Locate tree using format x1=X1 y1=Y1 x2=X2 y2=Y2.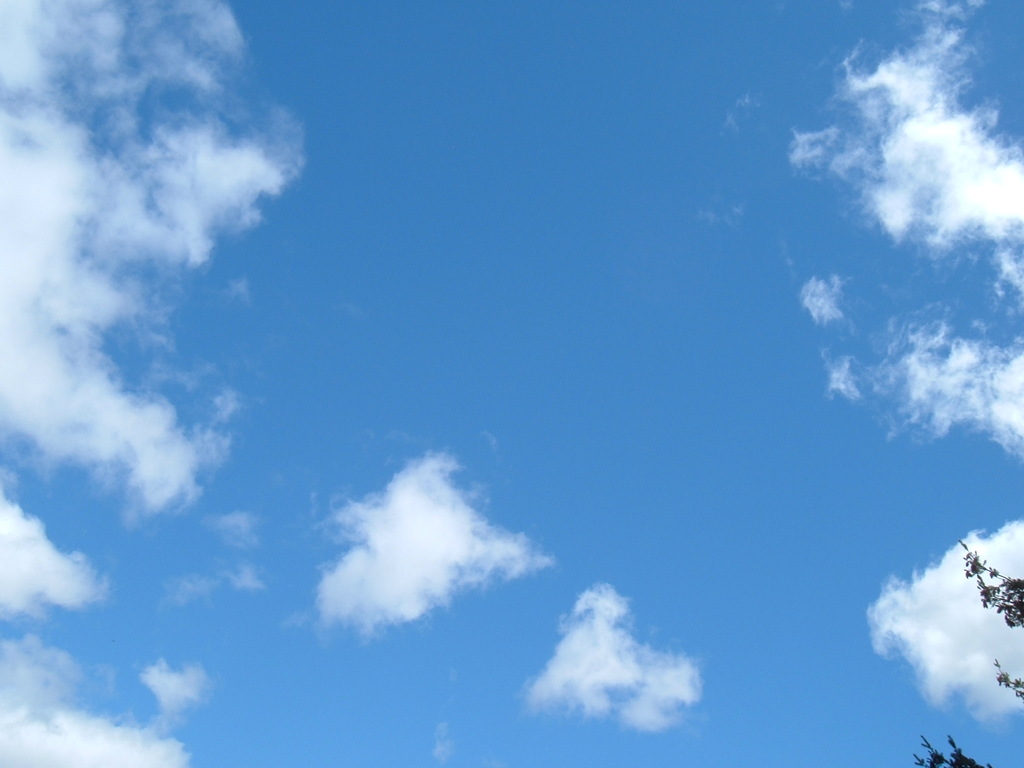
x1=913 y1=534 x2=1023 y2=767.
